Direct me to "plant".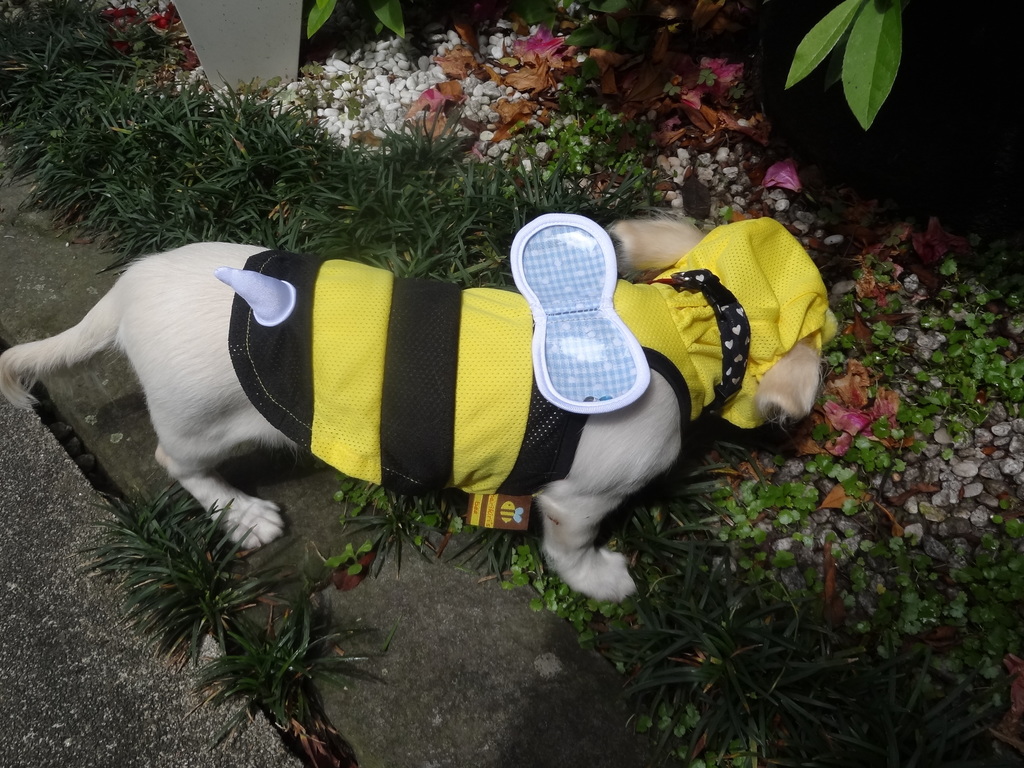
Direction: 281/0/422/78.
